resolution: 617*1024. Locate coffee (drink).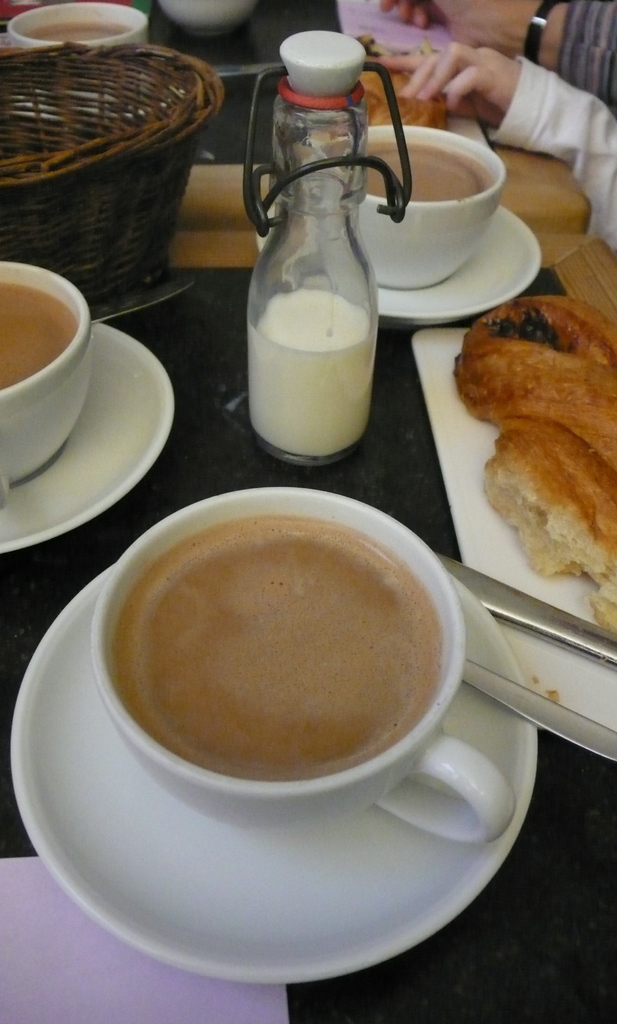
l=0, t=276, r=78, b=395.
